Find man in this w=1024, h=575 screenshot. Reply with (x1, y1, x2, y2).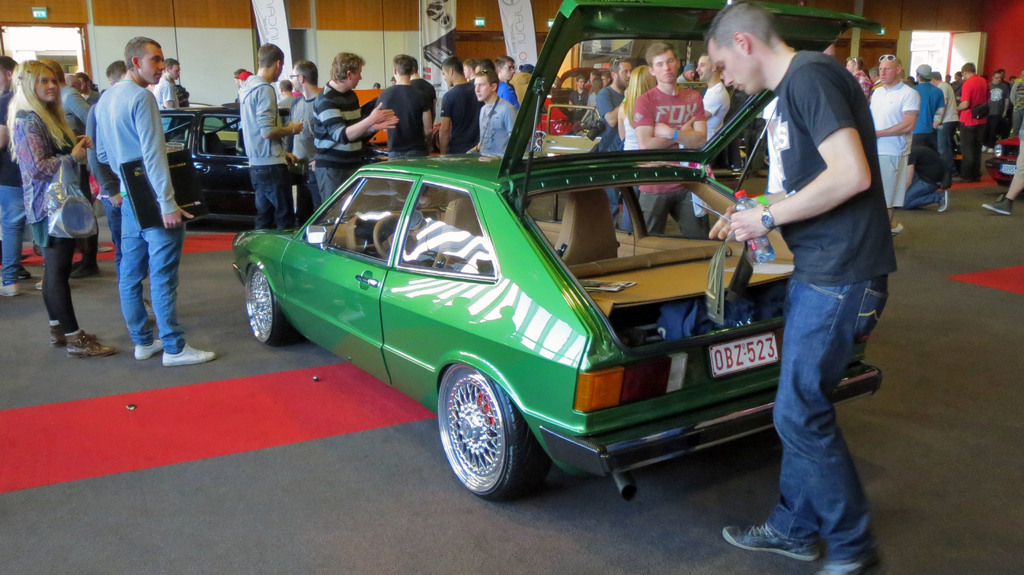
(235, 44, 306, 231).
